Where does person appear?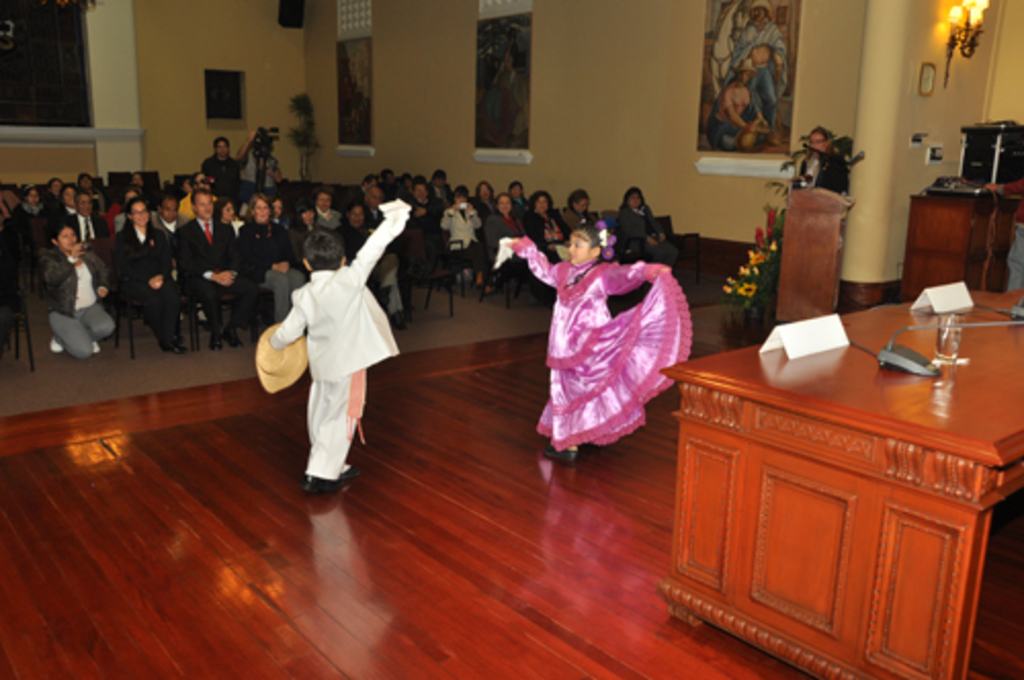
Appears at [565,180,598,229].
